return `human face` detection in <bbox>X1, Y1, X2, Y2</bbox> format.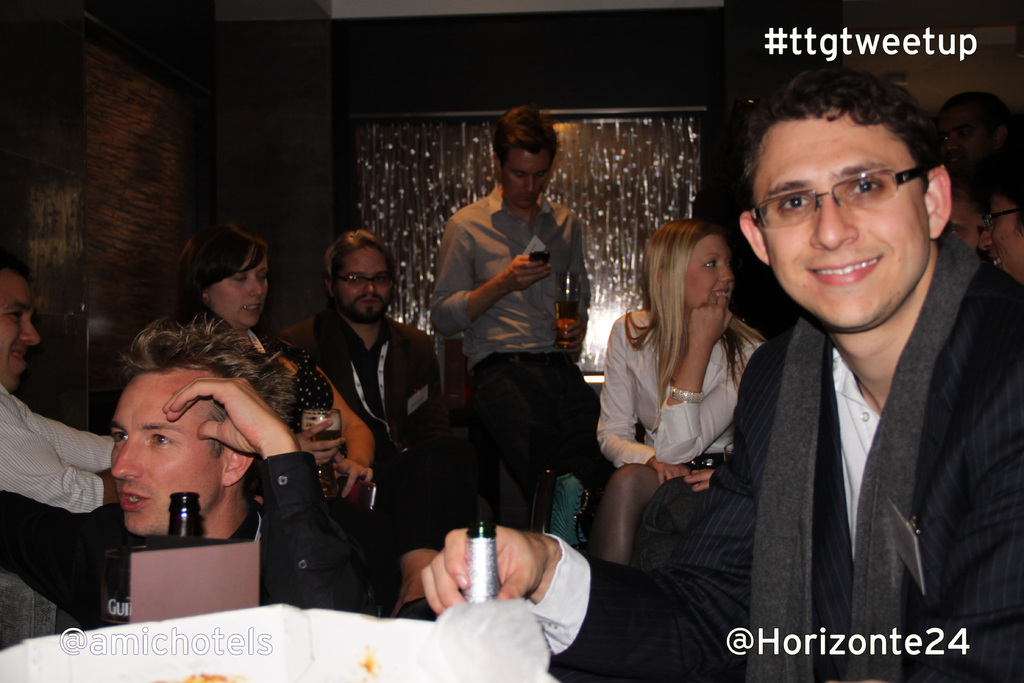
<bbox>751, 104, 931, 334</bbox>.
